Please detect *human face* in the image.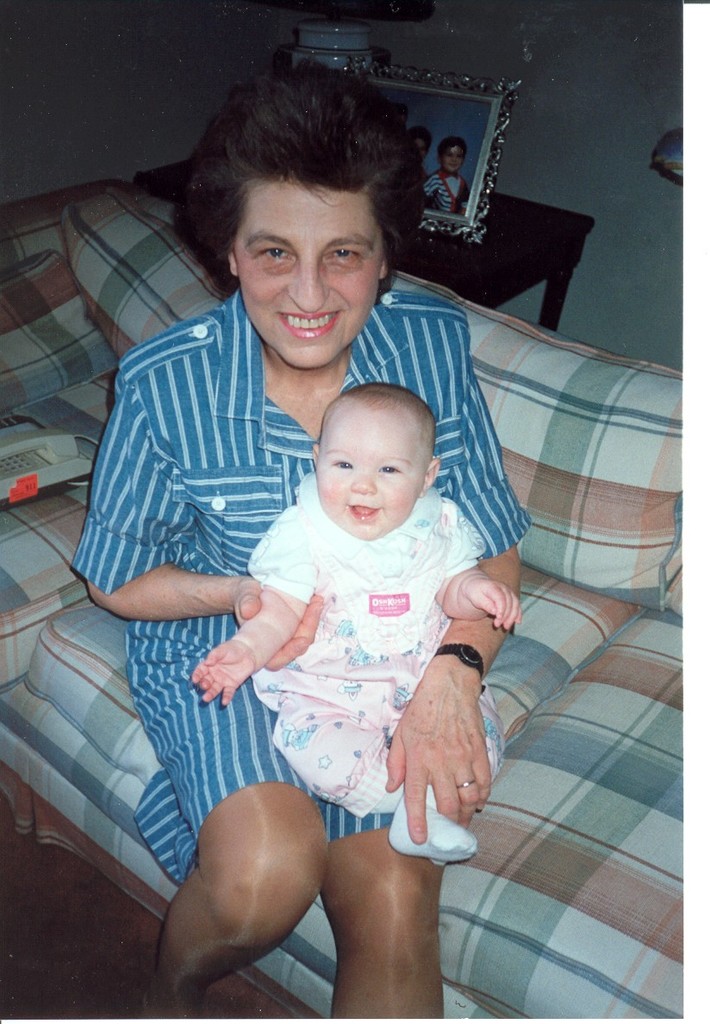
<bbox>316, 427, 420, 535</bbox>.
